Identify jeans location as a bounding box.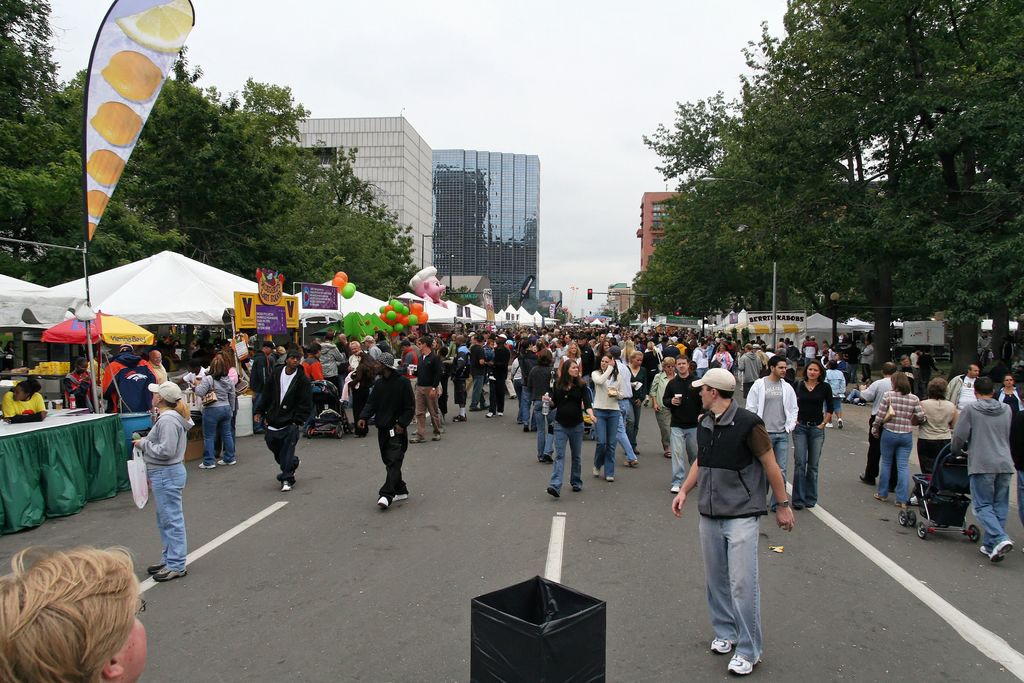
209, 401, 236, 482.
